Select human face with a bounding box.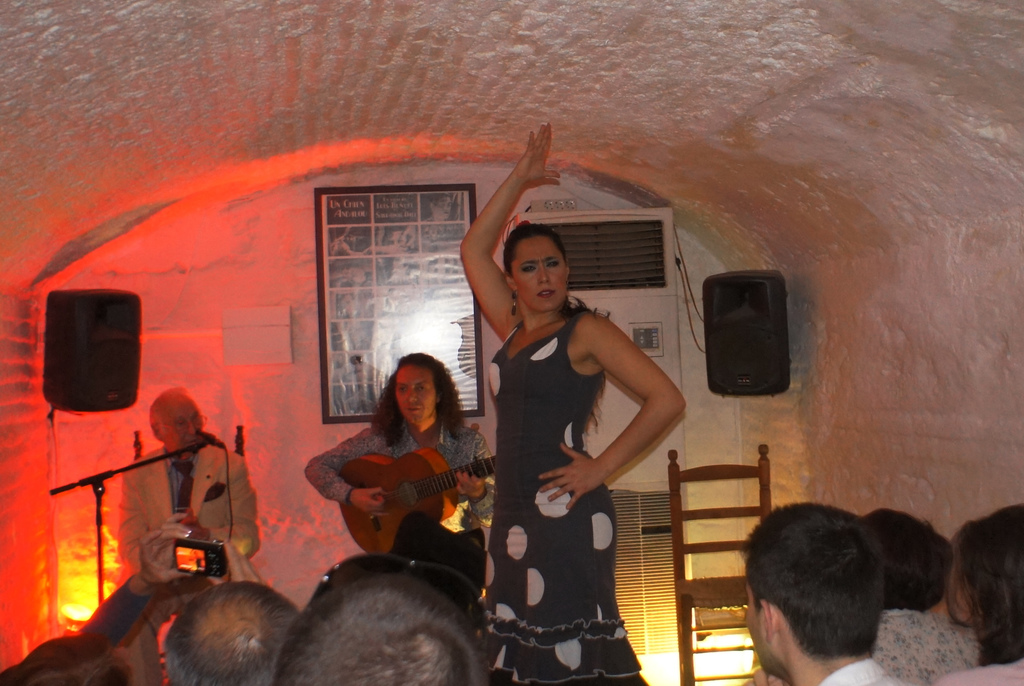
<region>163, 398, 205, 468</region>.
